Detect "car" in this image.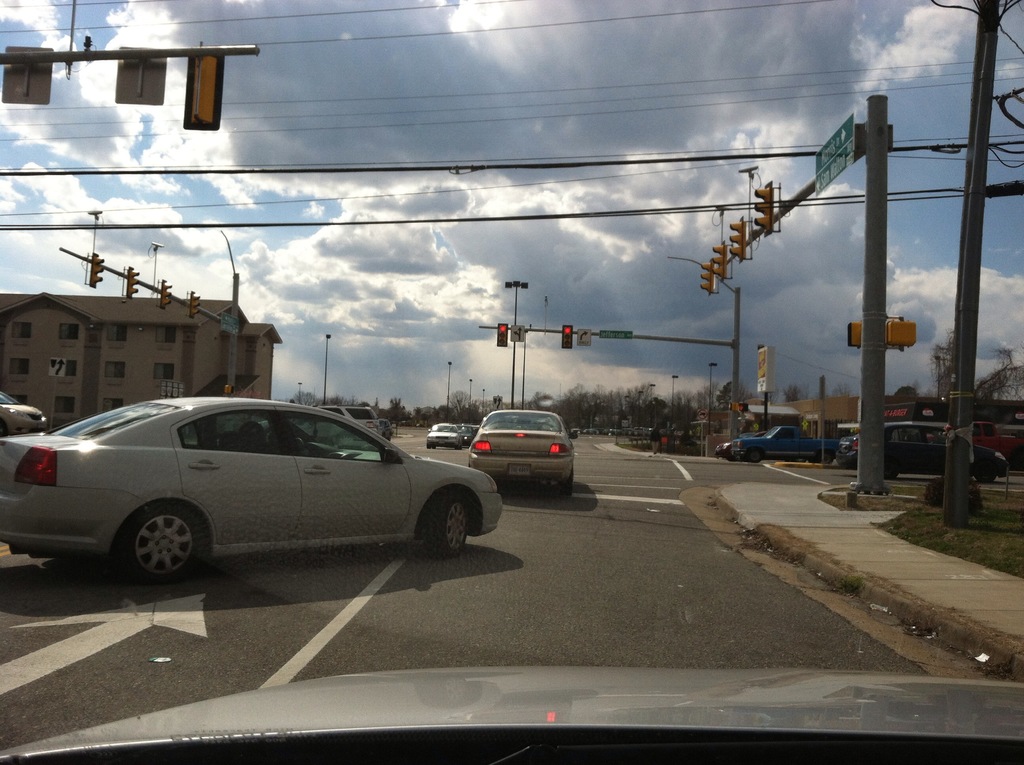
Detection: Rect(426, 423, 461, 448).
